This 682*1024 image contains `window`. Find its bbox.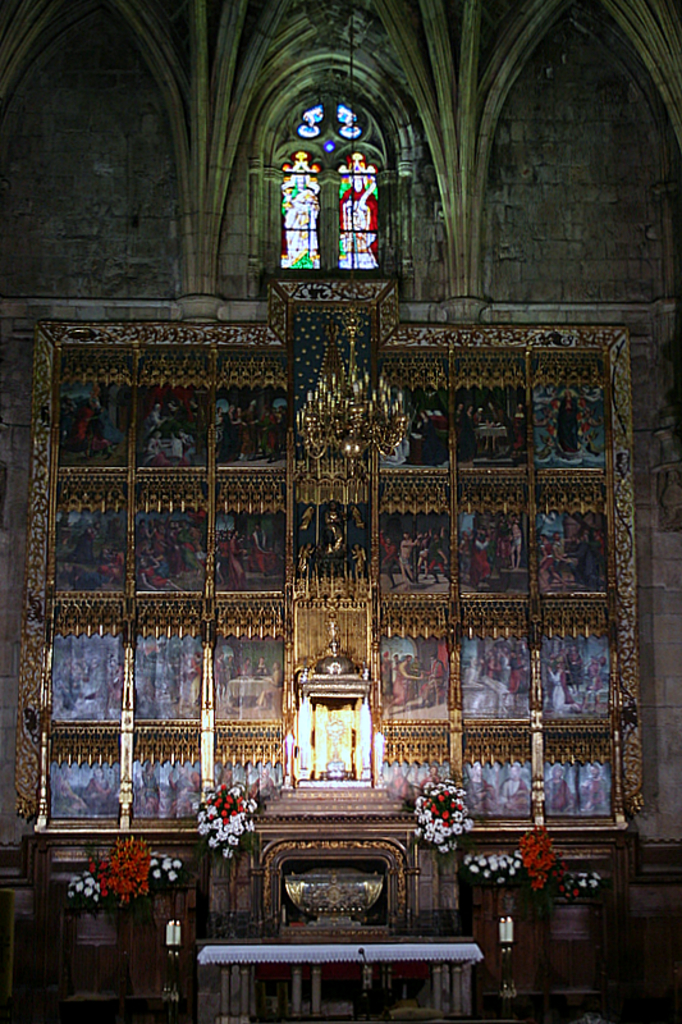
select_region(267, 84, 398, 288).
